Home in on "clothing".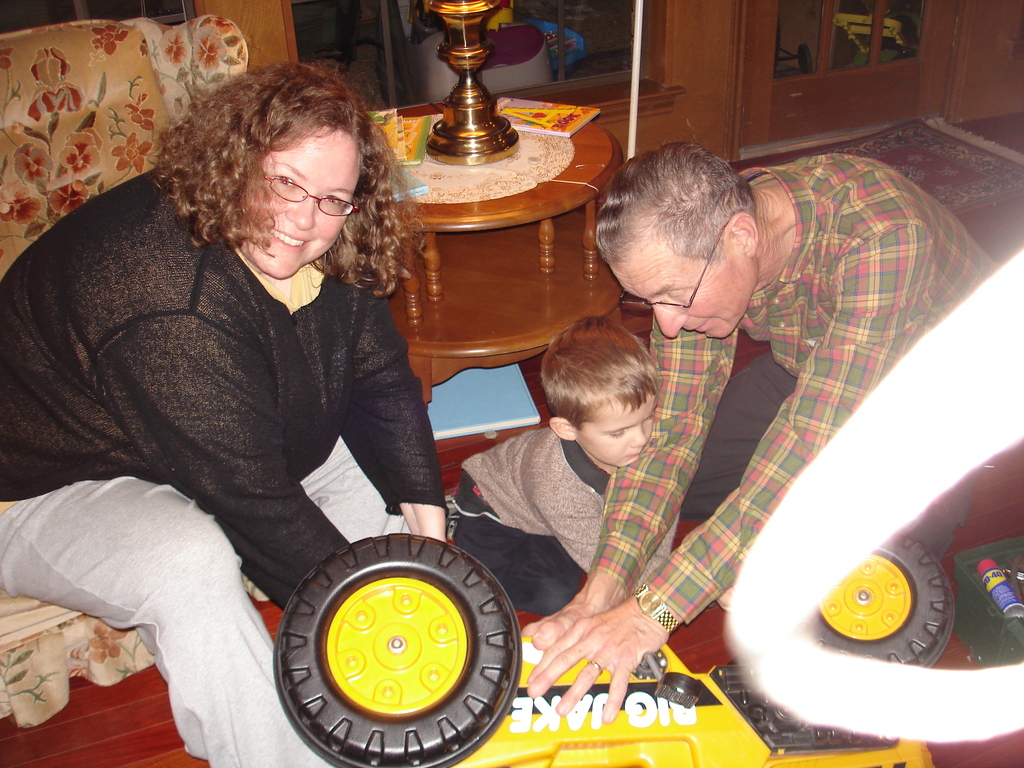
Homed in at pyautogui.locateOnScreen(457, 428, 611, 611).
